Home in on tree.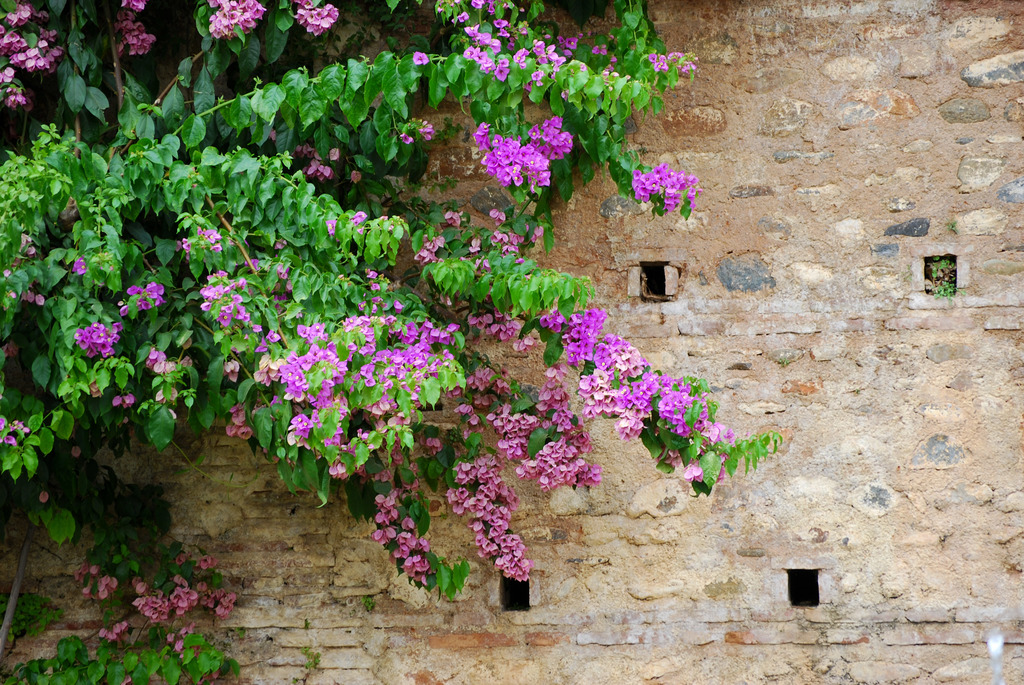
Homed in at select_region(0, 0, 788, 684).
